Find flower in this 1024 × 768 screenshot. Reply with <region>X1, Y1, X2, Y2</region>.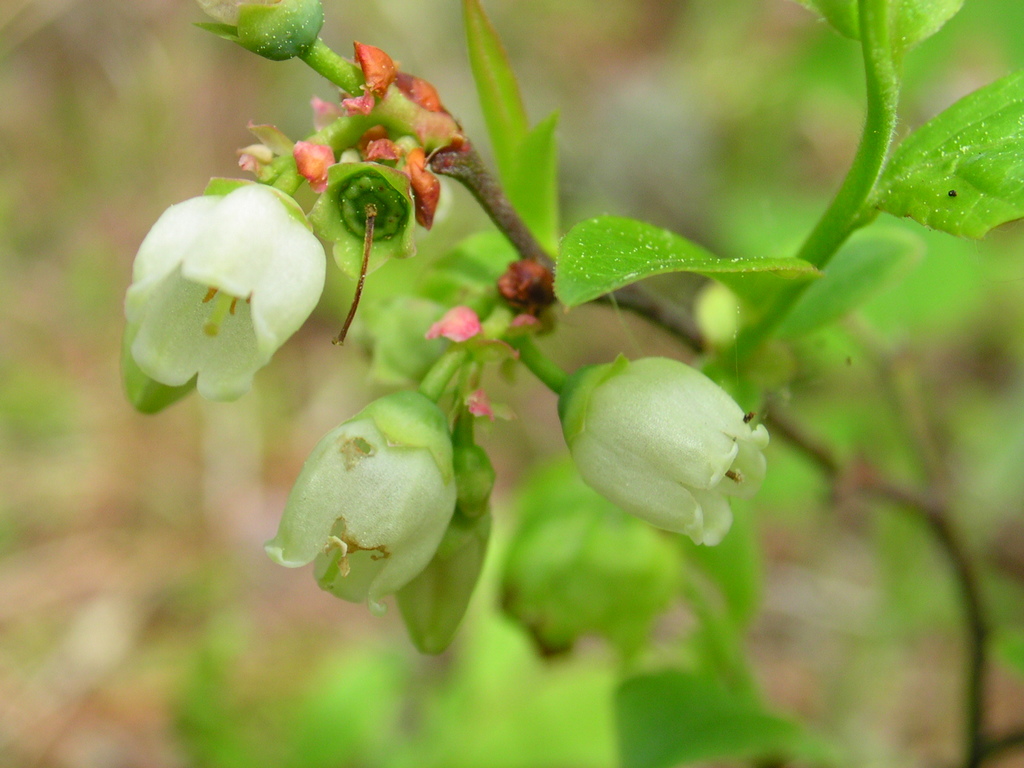
<region>259, 372, 465, 617</region>.
